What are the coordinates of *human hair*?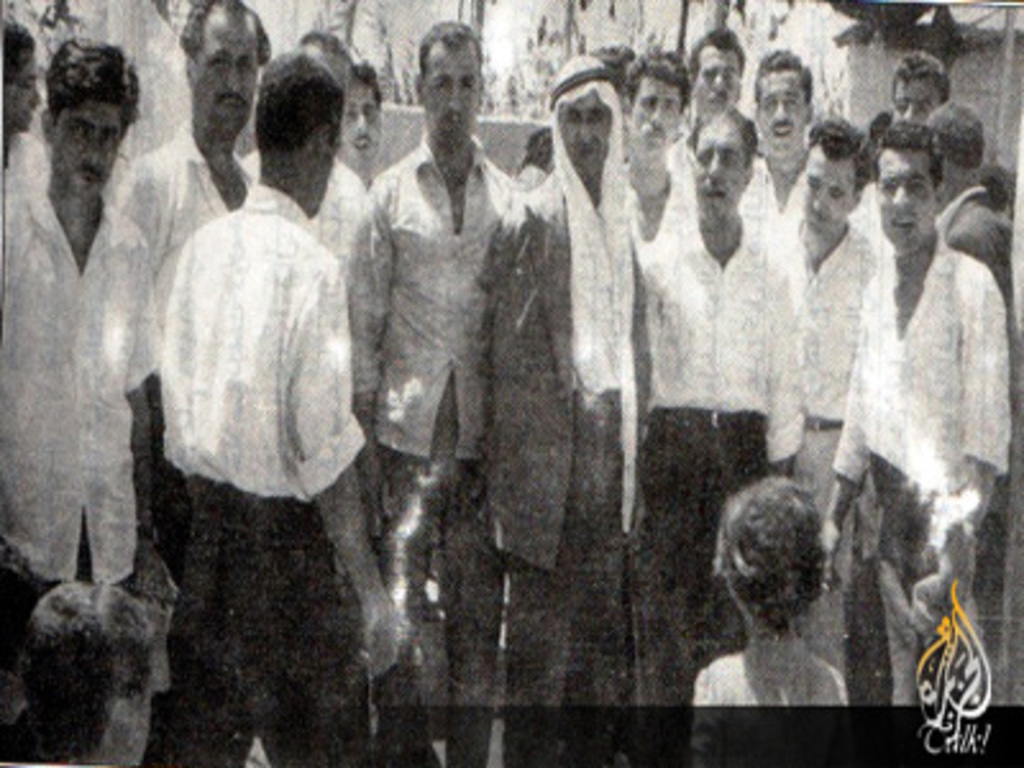
bbox=[622, 41, 696, 118].
